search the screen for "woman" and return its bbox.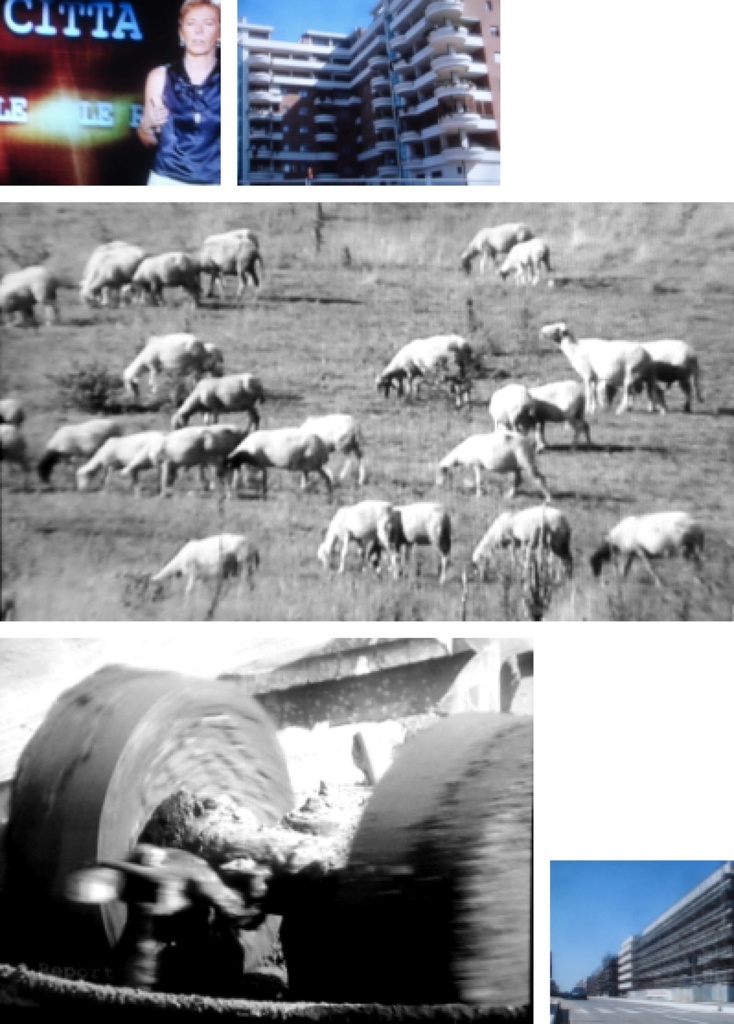
Found: box(136, 0, 224, 190).
